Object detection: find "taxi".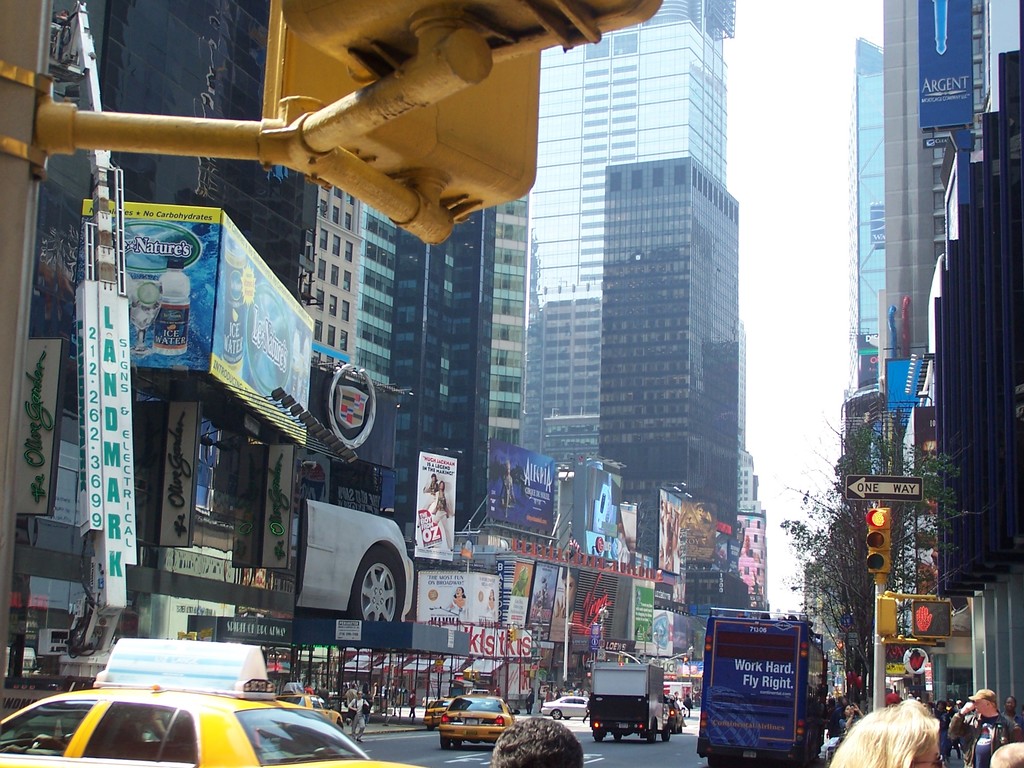
{"x1": 419, "y1": 695, "x2": 458, "y2": 732}.
